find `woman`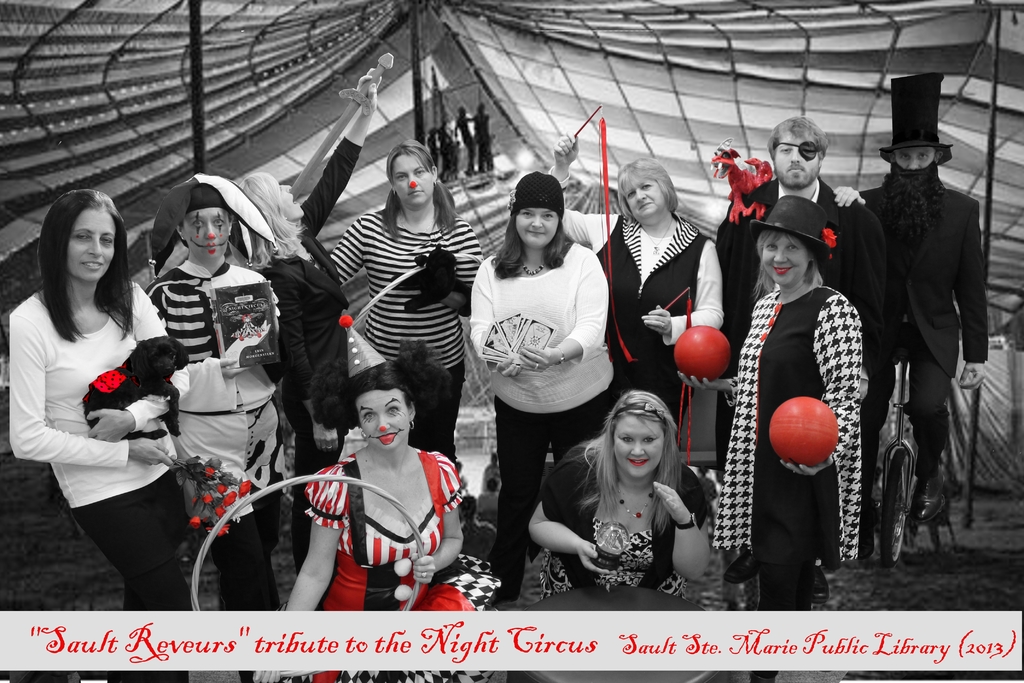
Rect(8, 189, 191, 682)
